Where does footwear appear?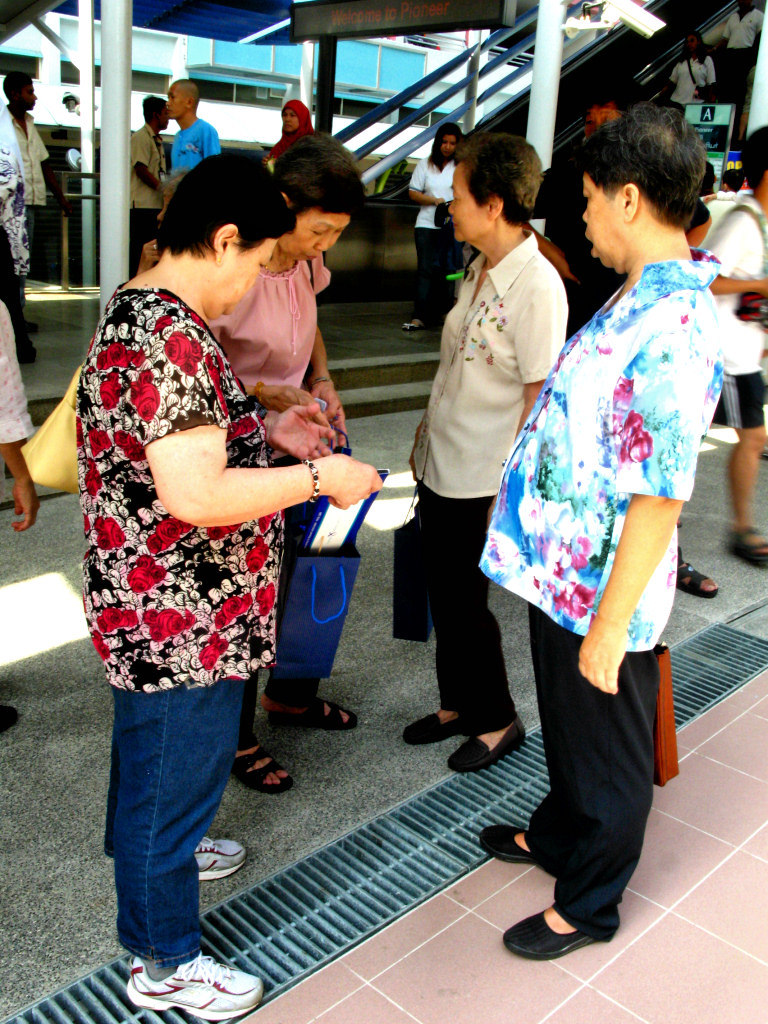
Appears at [191, 835, 246, 879].
